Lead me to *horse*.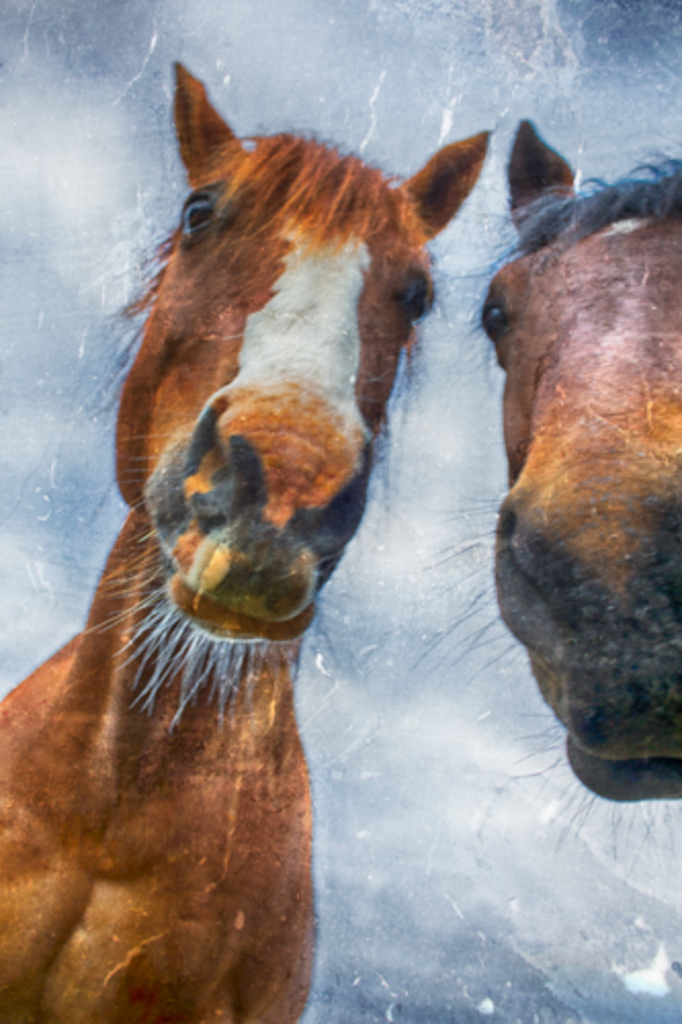
Lead to select_region(406, 102, 680, 852).
